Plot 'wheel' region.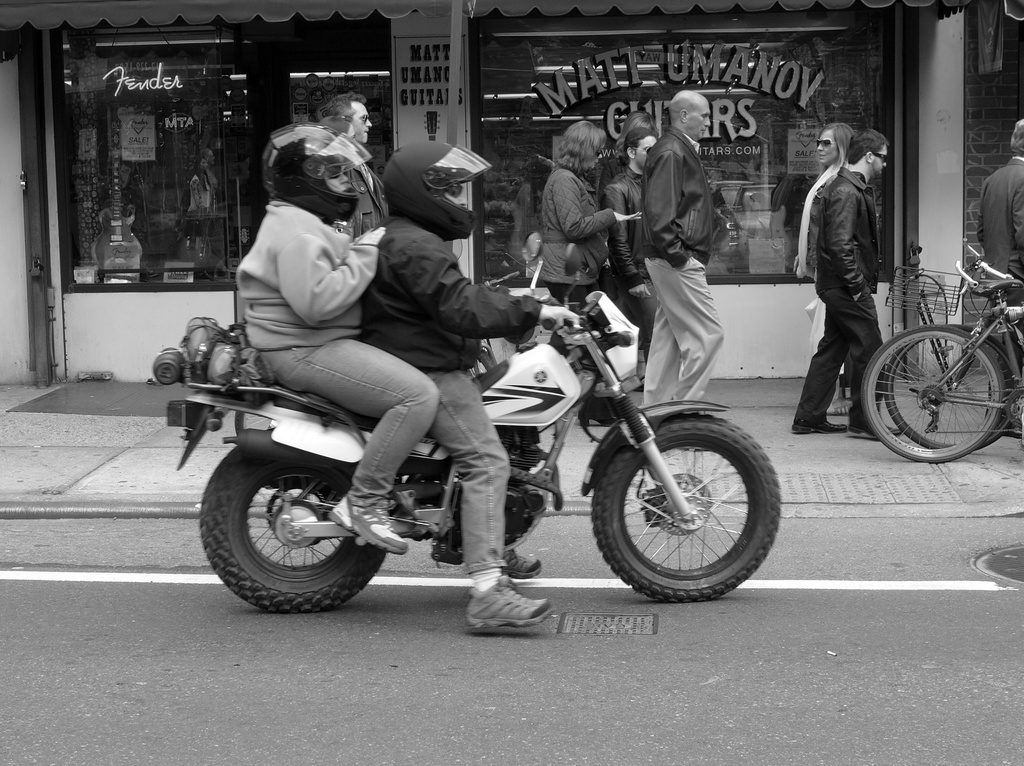
Plotted at 197 446 387 614.
